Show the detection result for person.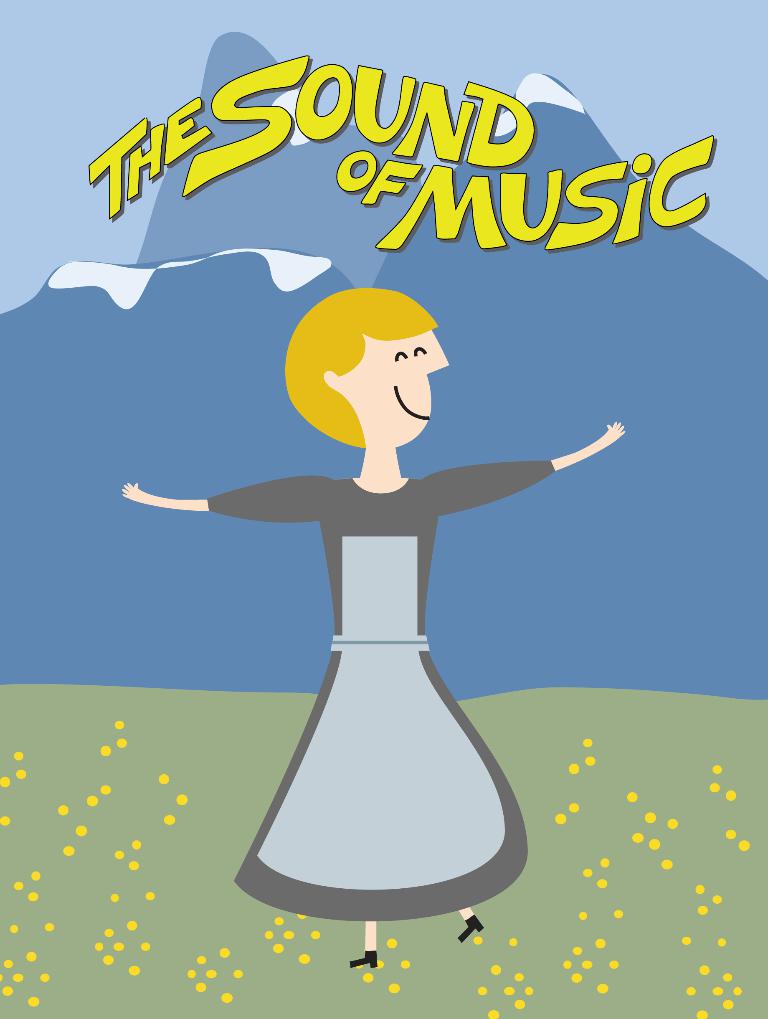
region(119, 285, 628, 968).
